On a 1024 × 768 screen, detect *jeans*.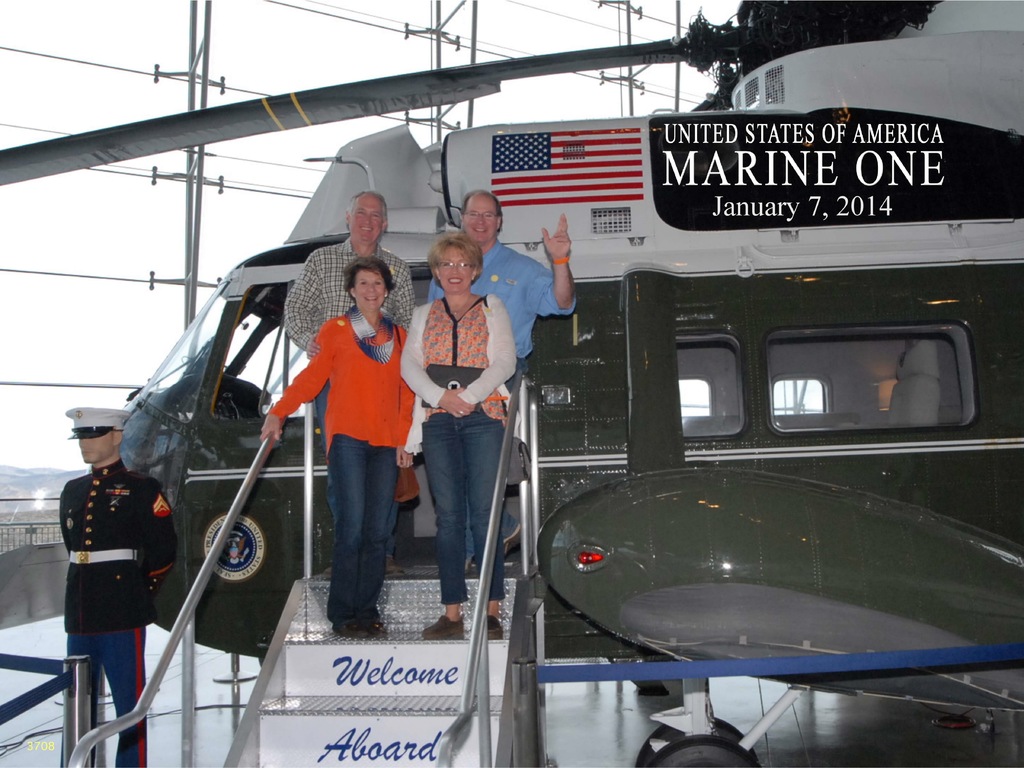
[x1=411, y1=392, x2=502, y2=630].
